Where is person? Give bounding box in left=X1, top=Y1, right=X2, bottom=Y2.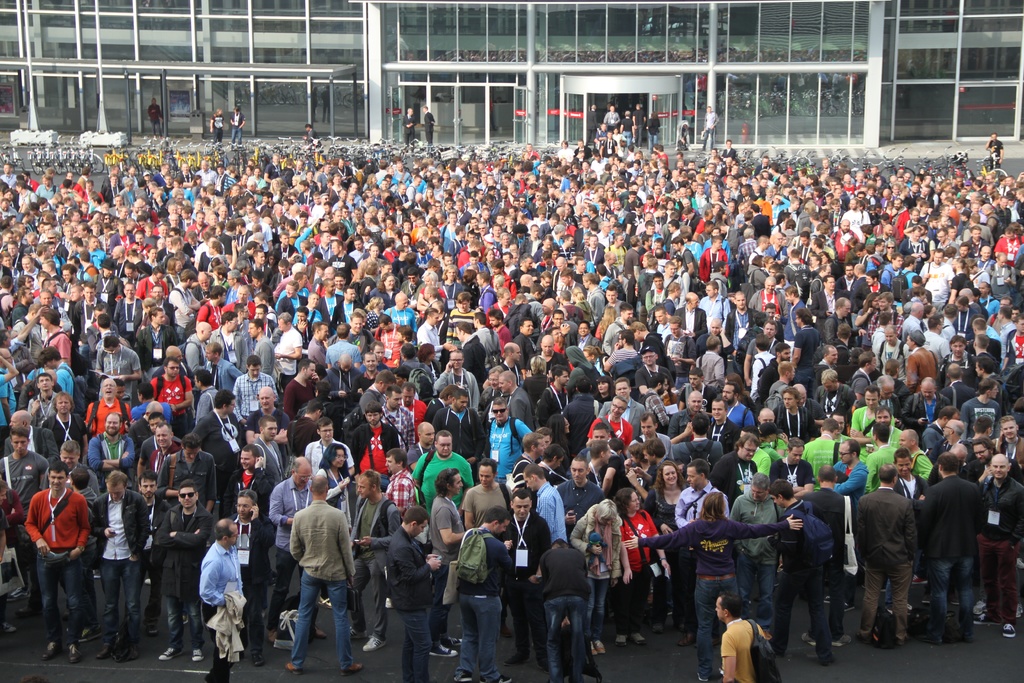
left=596, top=398, right=632, bottom=453.
